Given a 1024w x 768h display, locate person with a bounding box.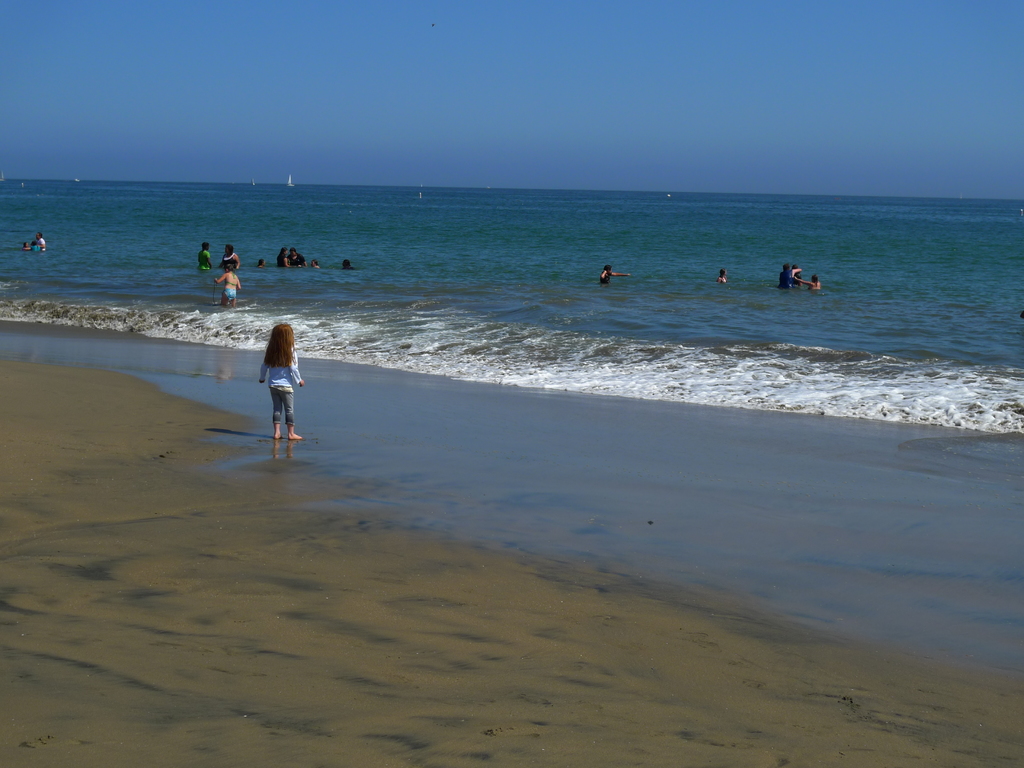
Located: rect(600, 259, 626, 282).
